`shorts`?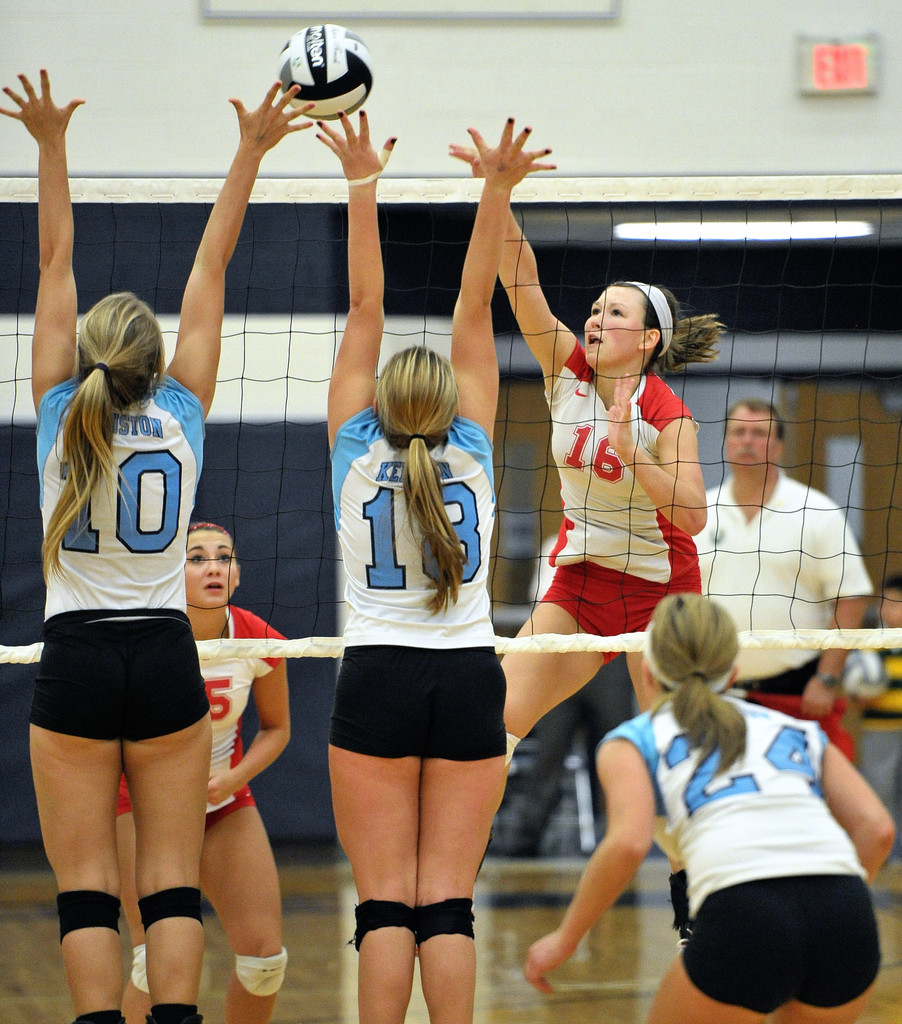
<bbox>739, 665, 823, 700</bbox>
